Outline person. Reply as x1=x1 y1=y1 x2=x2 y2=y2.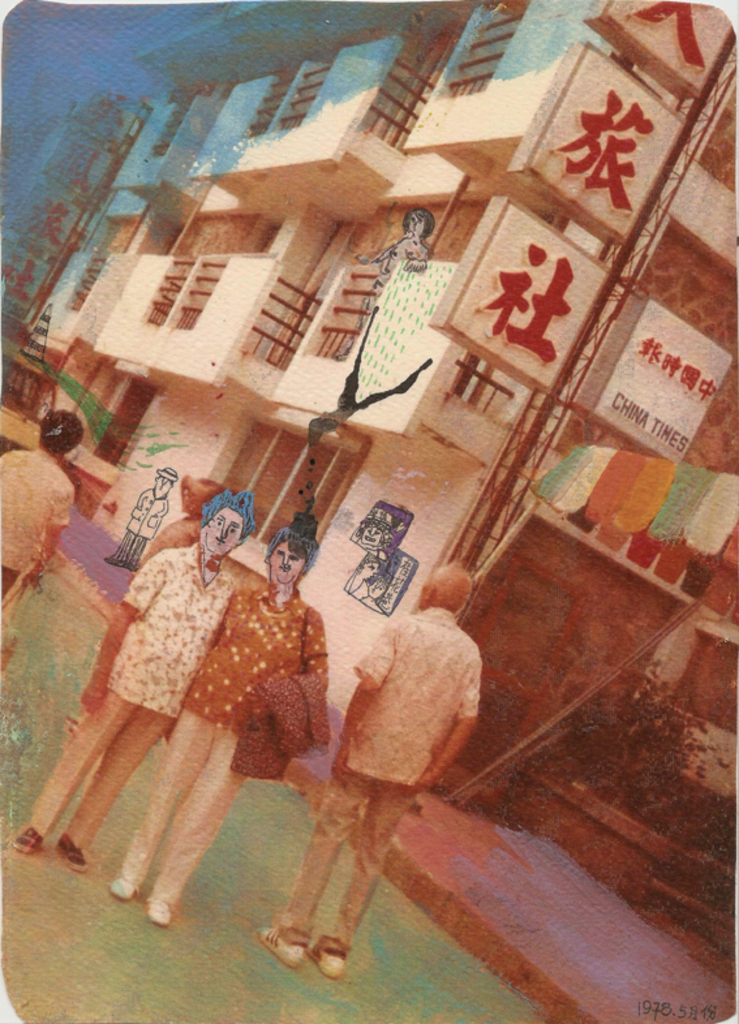
x1=271 y1=563 x2=477 y2=968.
